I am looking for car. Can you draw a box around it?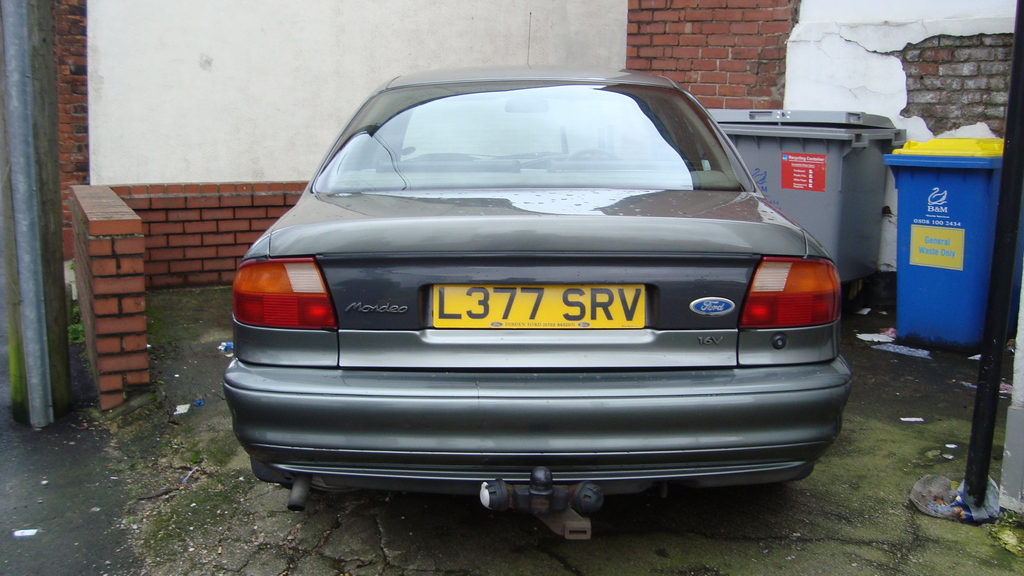
Sure, the bounding box is 224,12,851,540.
